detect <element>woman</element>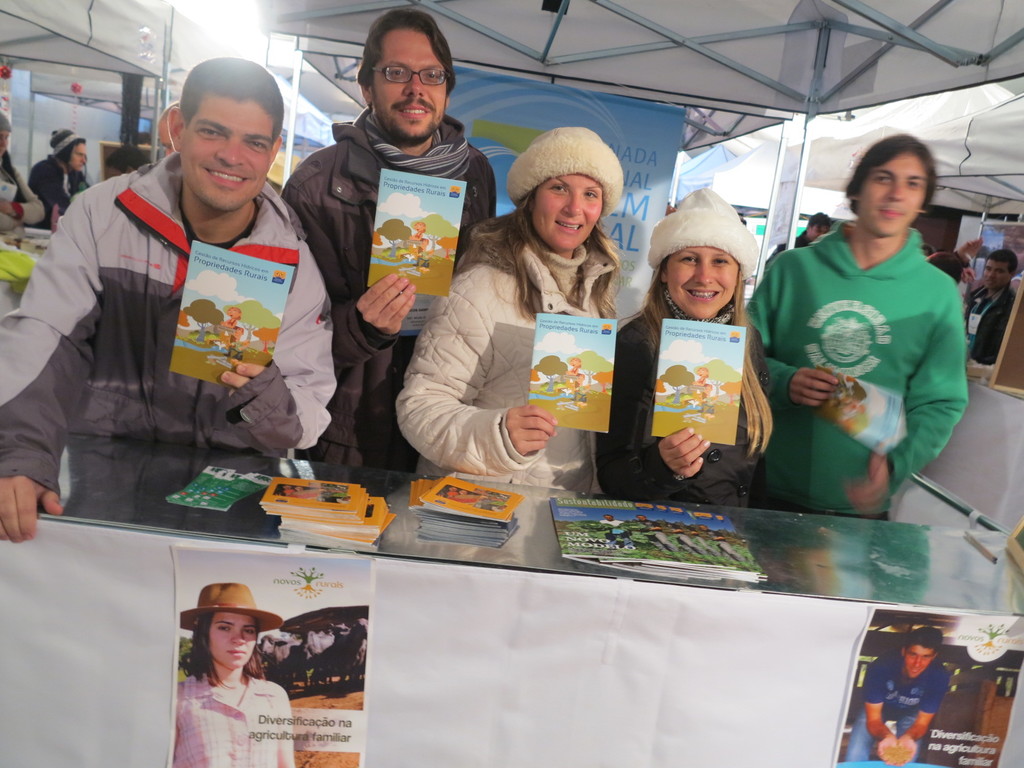
594, 185, 775, 509
